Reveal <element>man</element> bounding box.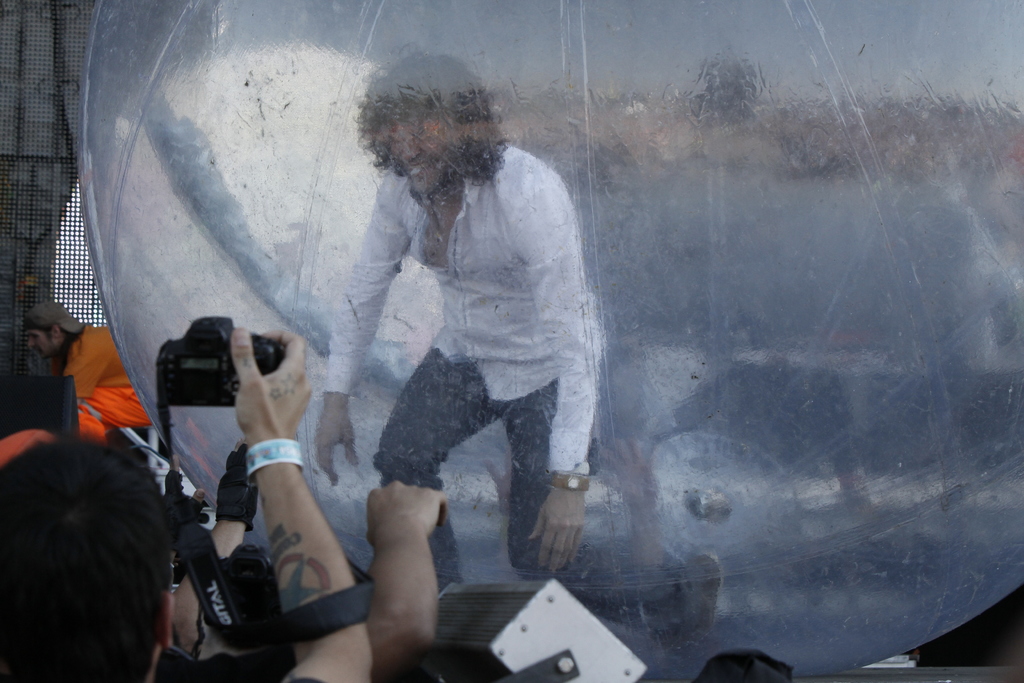
Revealed: [left=0, top=325, right=373, bottom=682].
